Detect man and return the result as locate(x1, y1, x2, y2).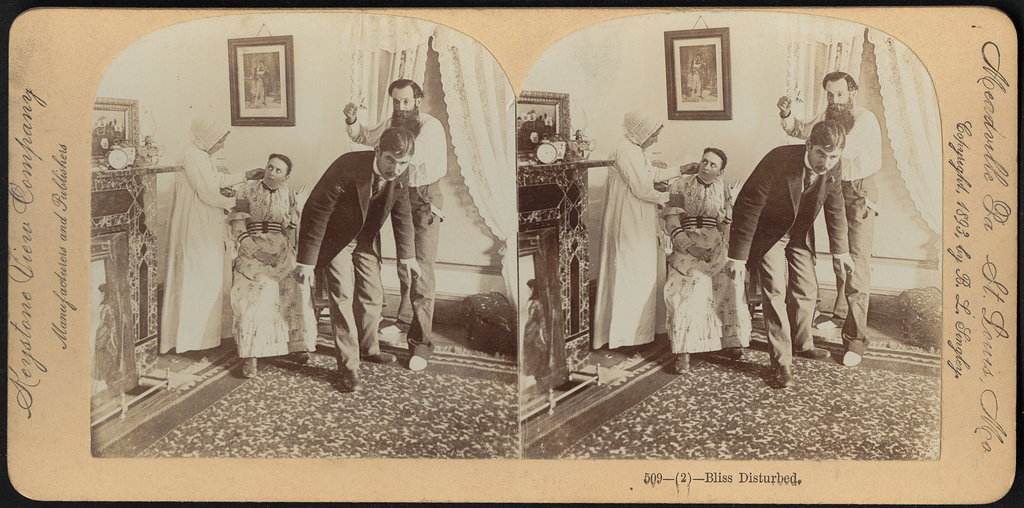
locate(348, 78, 451, 370).
